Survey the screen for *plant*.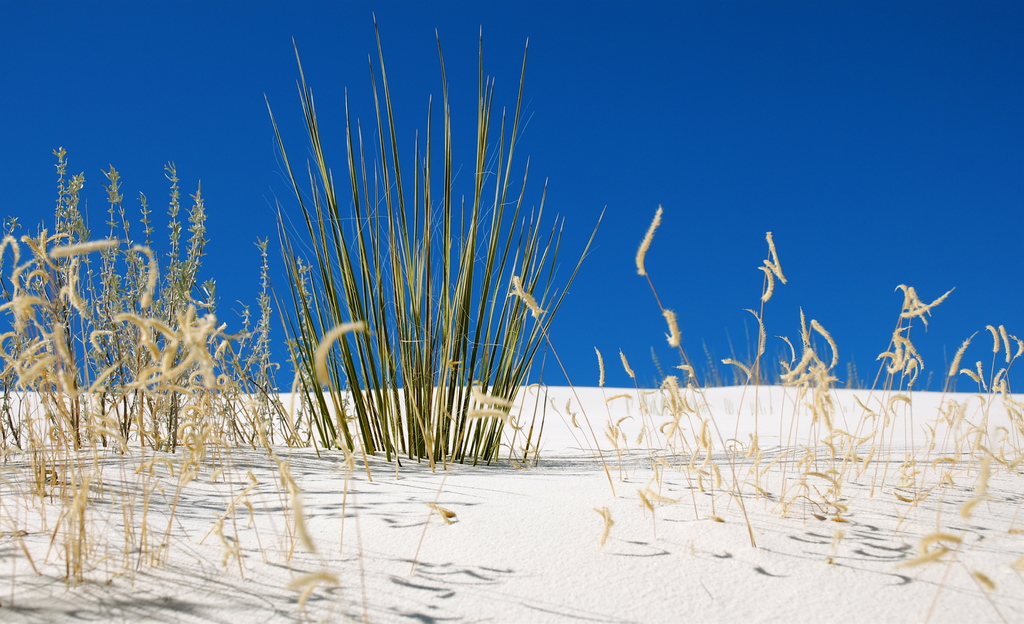
Survey found: region(219, 33, 520, 446).
